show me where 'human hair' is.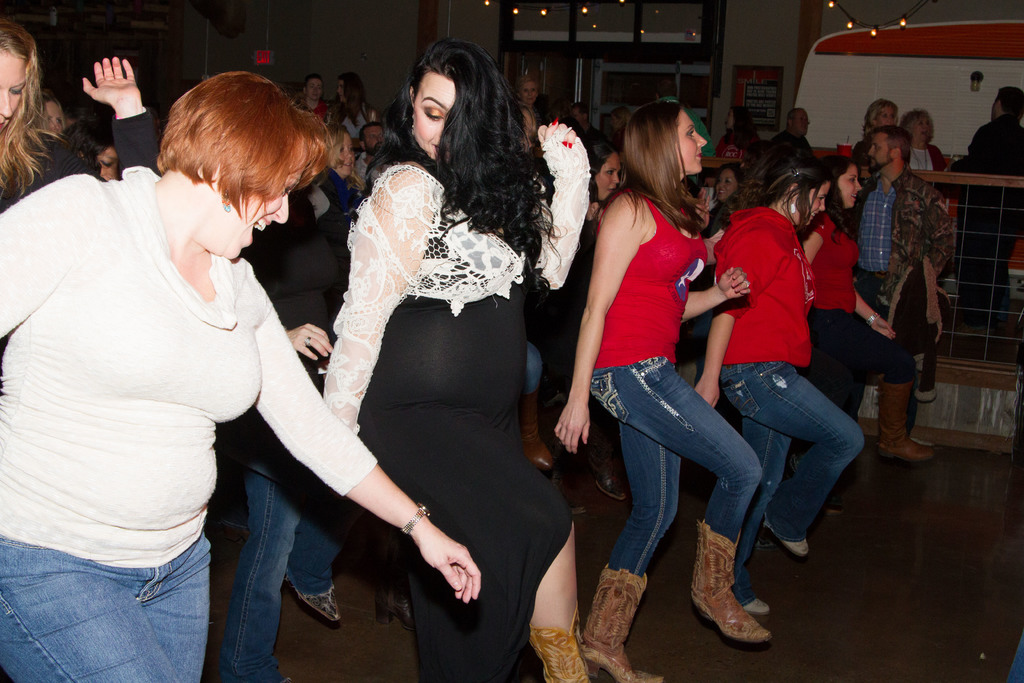
'human hair' is at (x1=805, y1=153, x2=856, y2=236).
